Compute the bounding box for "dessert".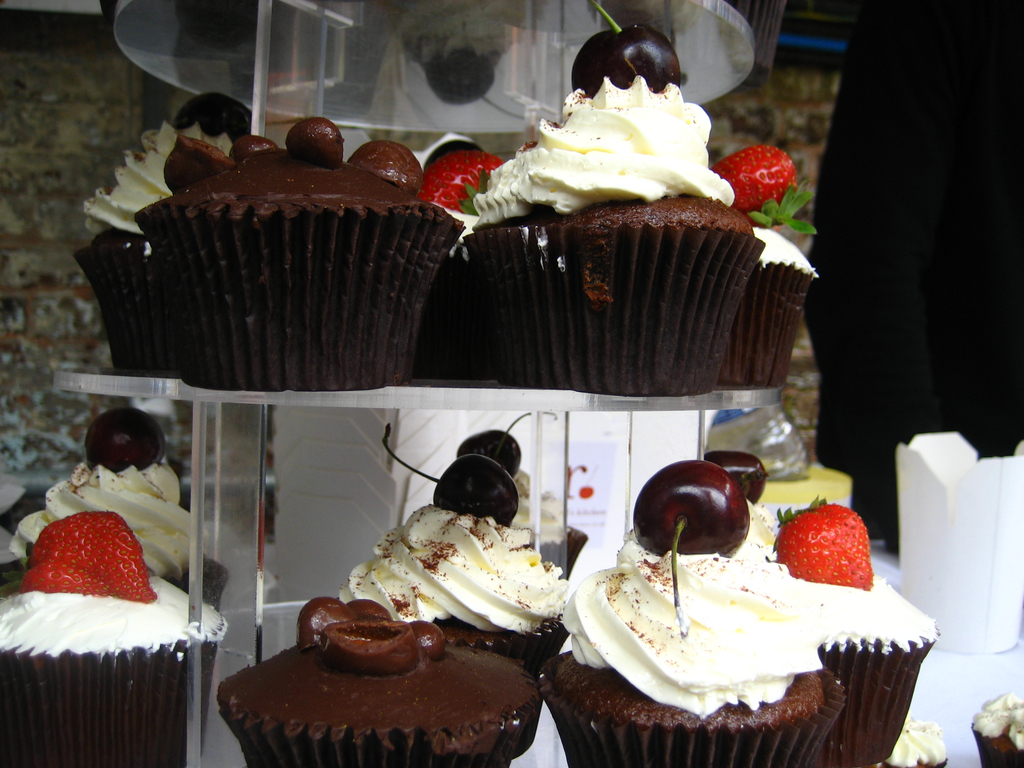
(x1=878, y1=715, x2=950, y2=767).
